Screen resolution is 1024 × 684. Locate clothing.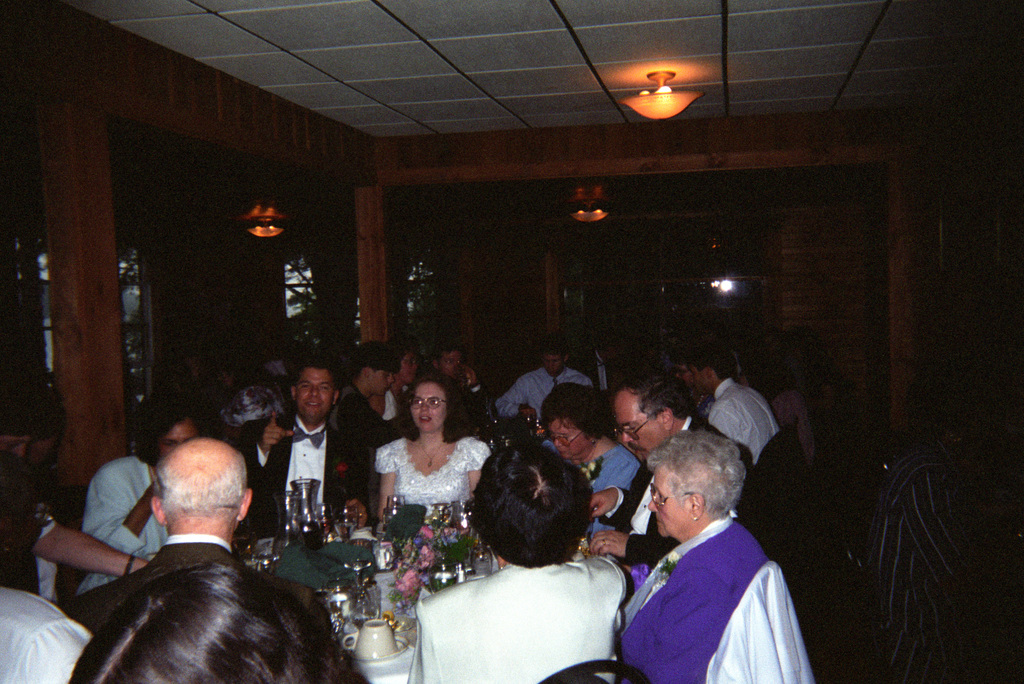
x1=0 y1=585 x2=92 y2=683.
